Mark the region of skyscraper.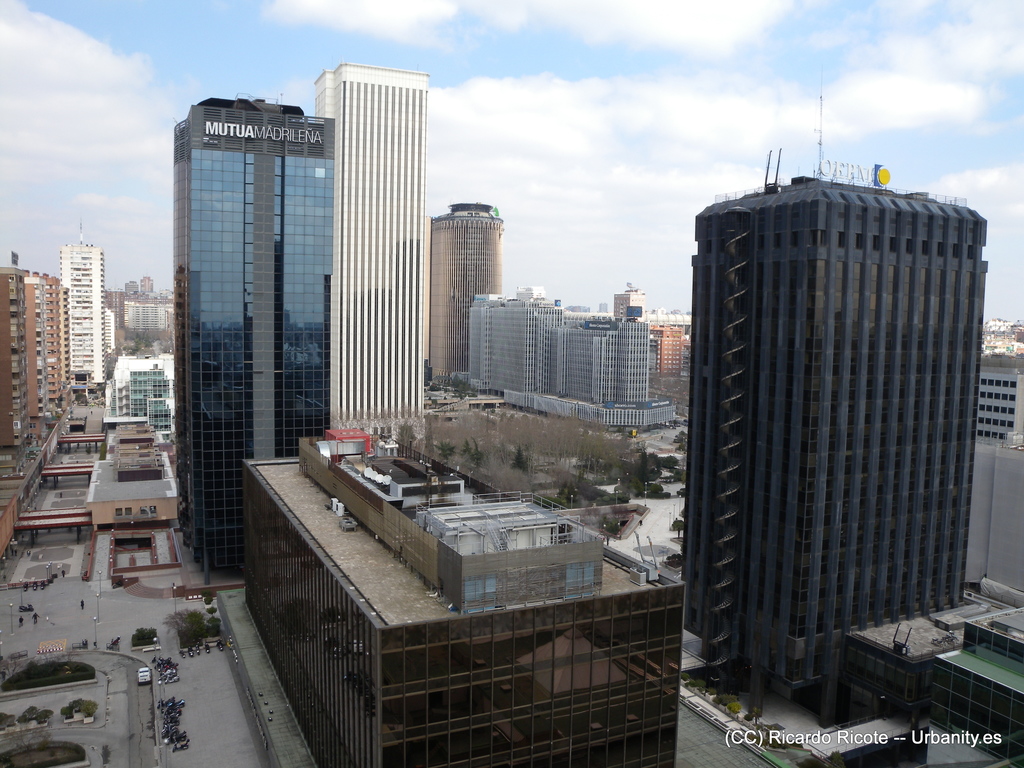
Region: 141,275,158,296.
